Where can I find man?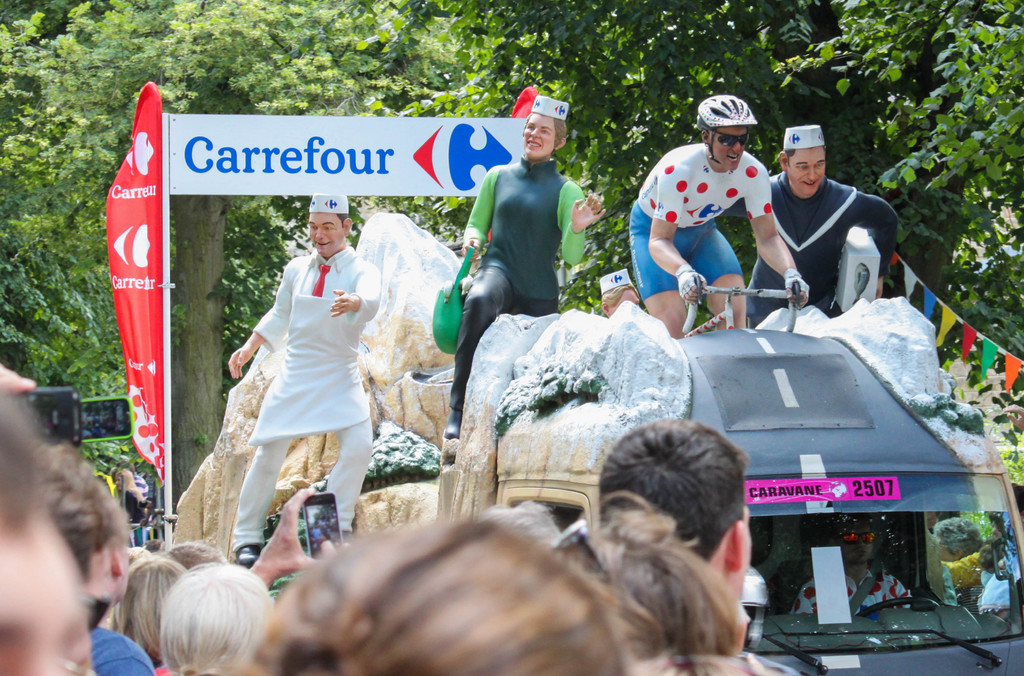
You can find it at <box>741,119,900,330</box>.
